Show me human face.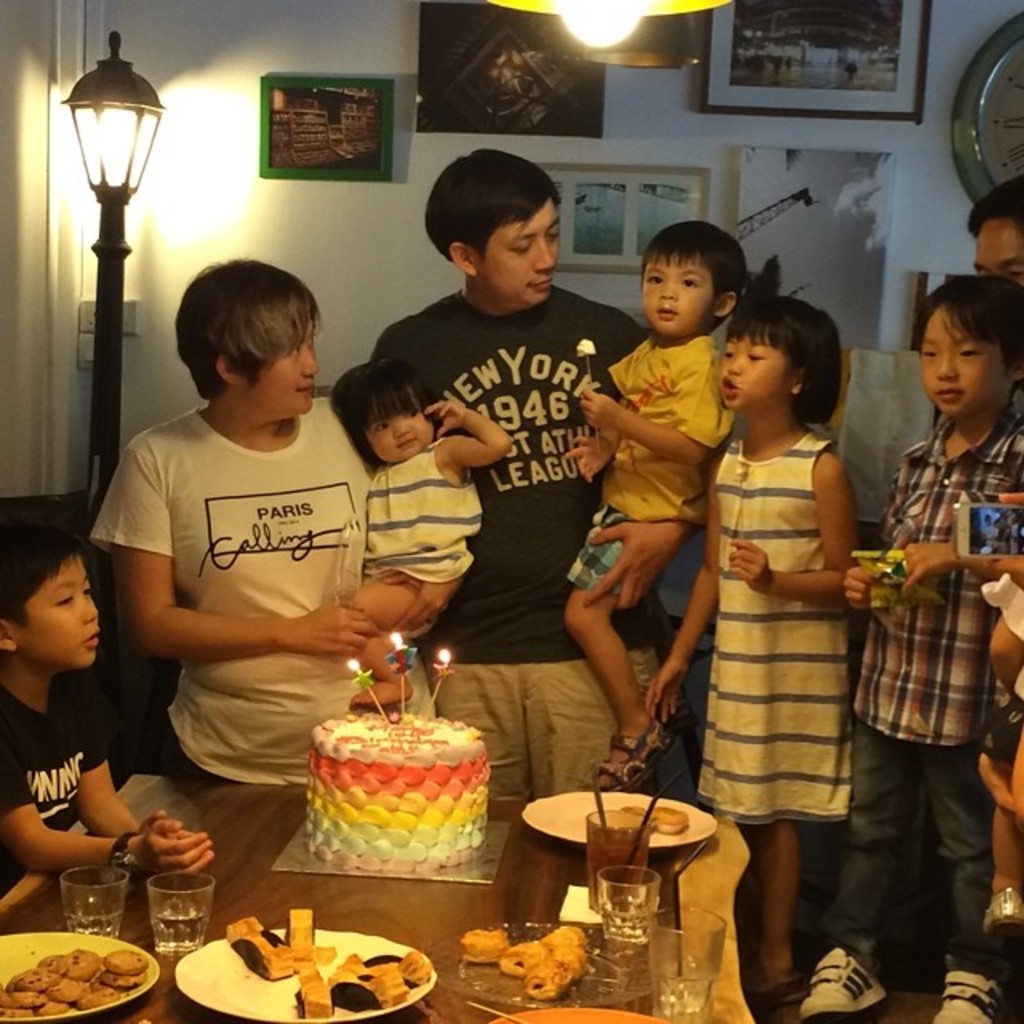
human face is here: 922,306,1010,421.
